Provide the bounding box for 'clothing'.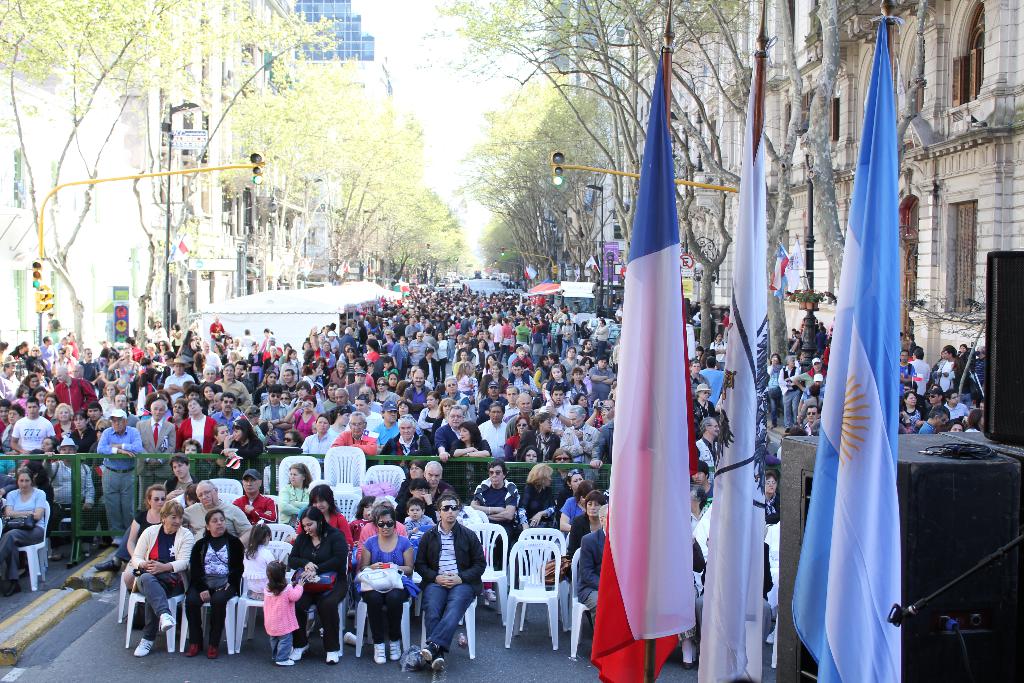
[913, 418, 940, 432].
